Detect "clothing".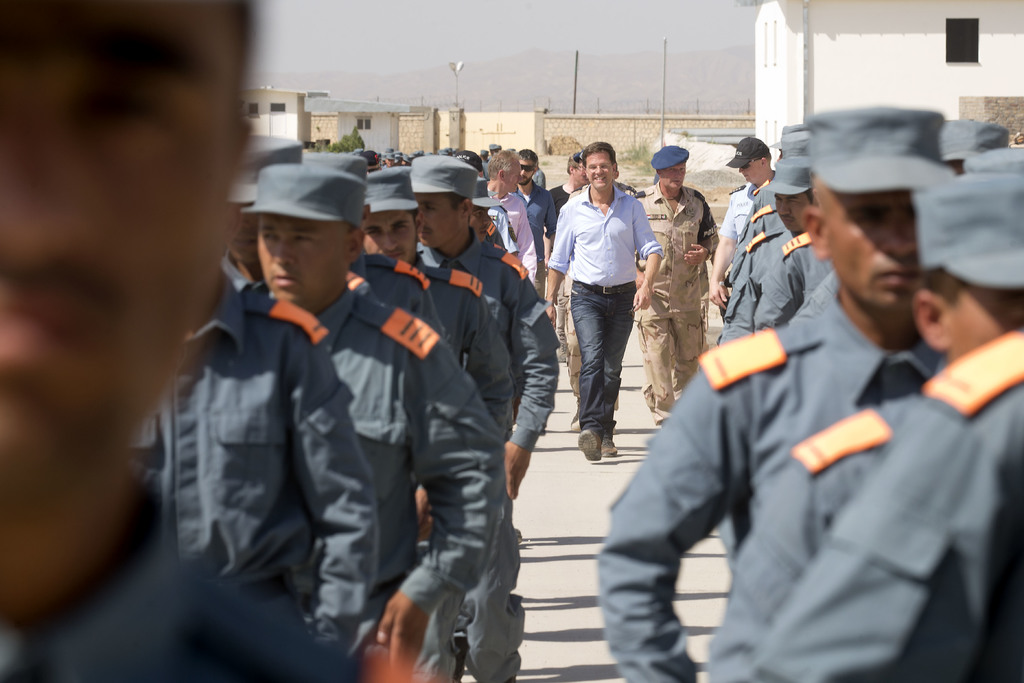
Detected at 595,99,936,682.
